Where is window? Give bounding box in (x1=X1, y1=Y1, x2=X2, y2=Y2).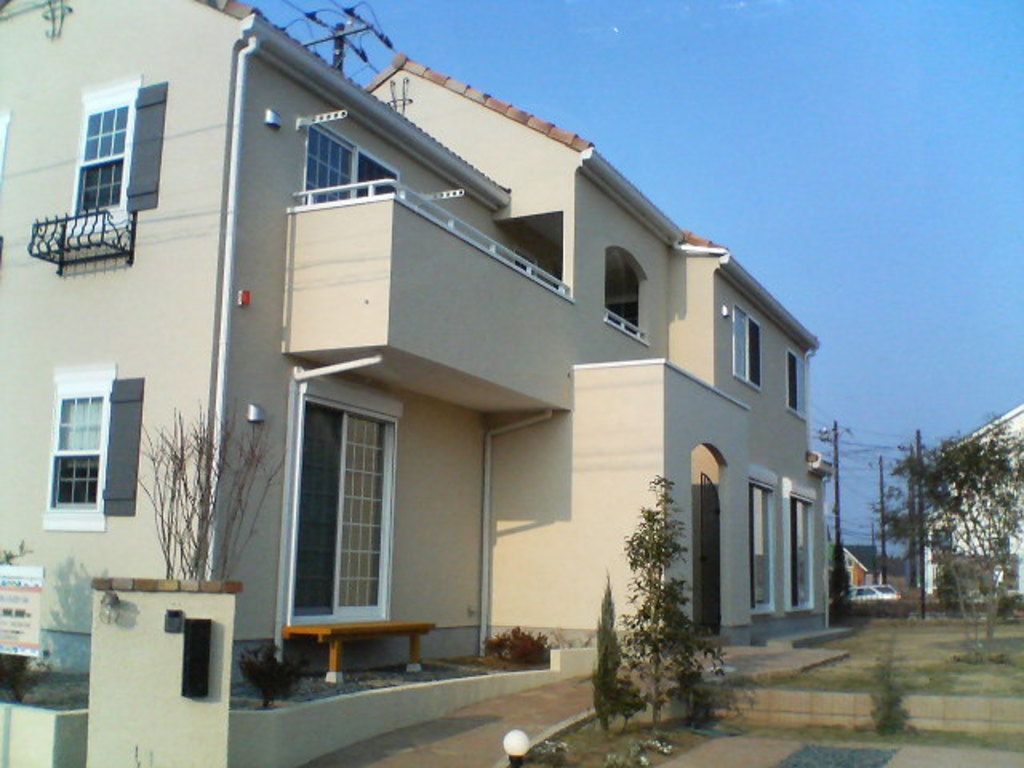
(x1=62, y1=75, x2=174, y2=235).
